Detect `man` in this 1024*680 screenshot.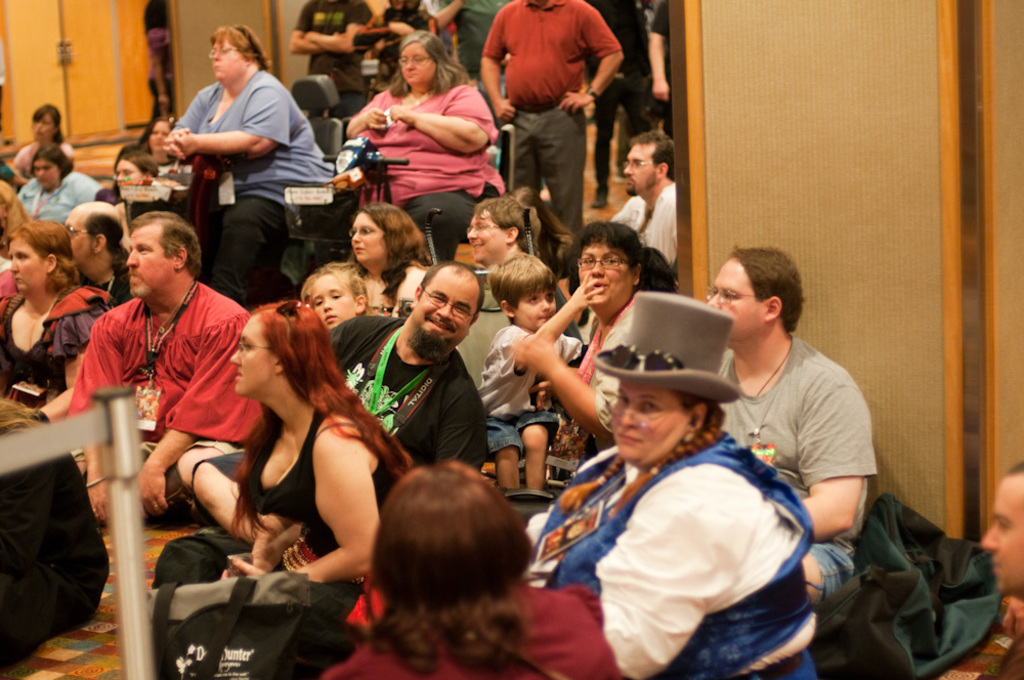
Detection: box=[59, 208, 257, 542].
